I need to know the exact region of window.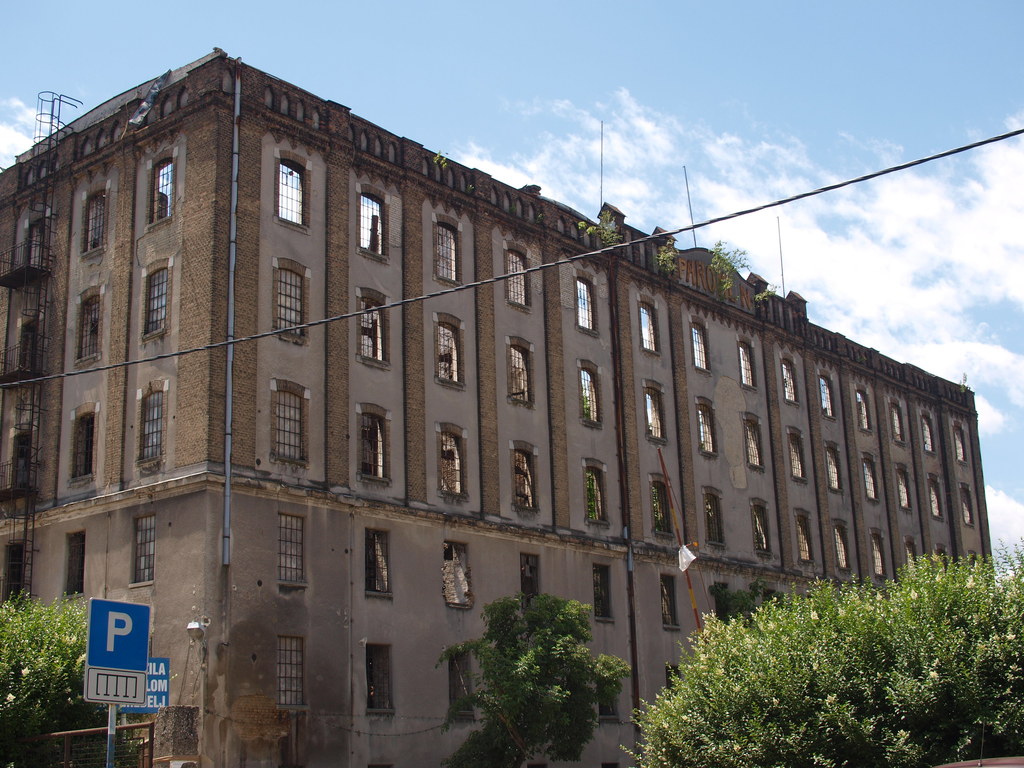
Region: {"x1": 637, "y1": 300, "x2": 659, "y2": 350}.
